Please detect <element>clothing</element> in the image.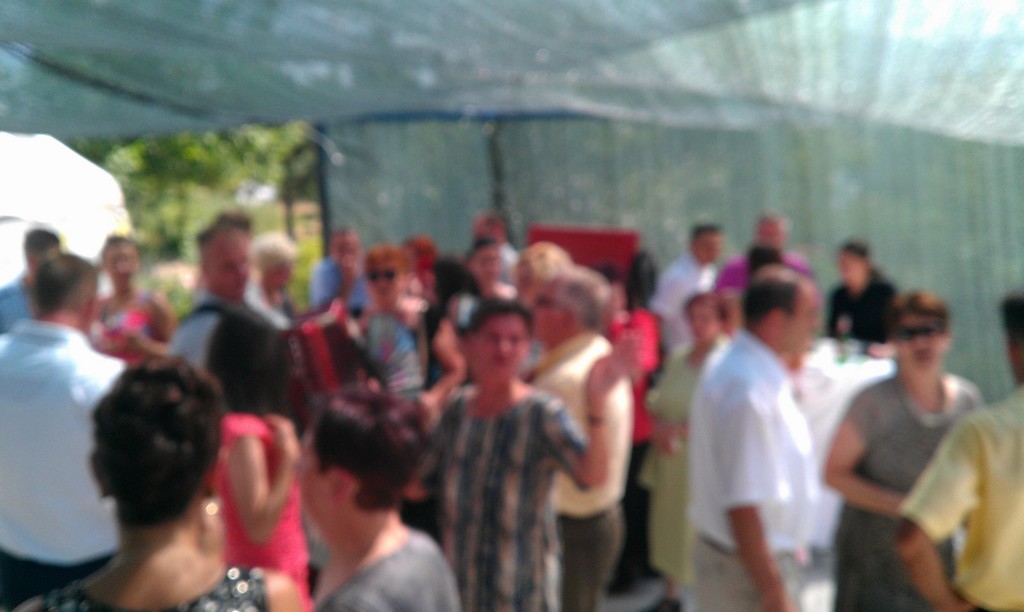
<bbox>92, 282, 157, 368</bbox>.
